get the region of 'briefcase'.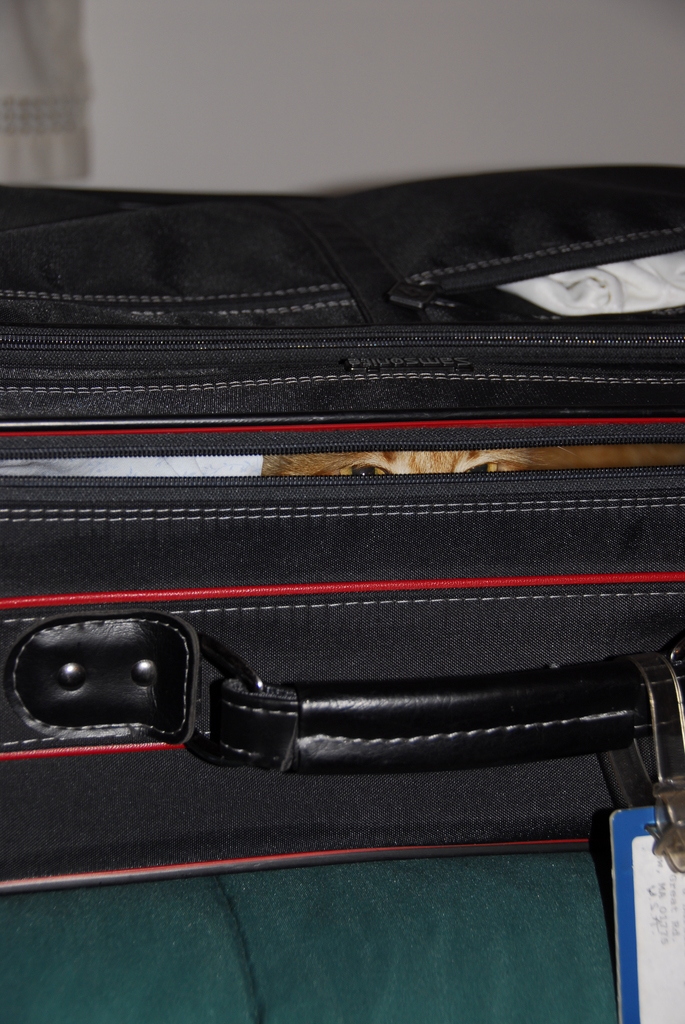
bbox(10, 157, 680, 947).
